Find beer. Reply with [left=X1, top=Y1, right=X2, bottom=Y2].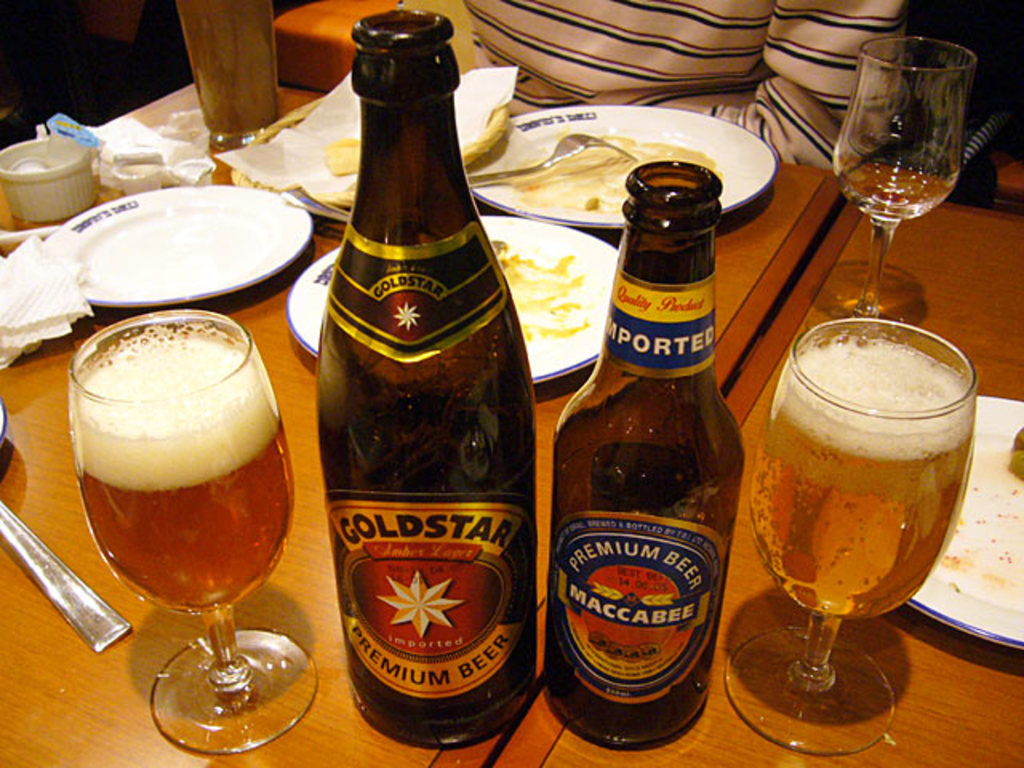
[left=744, top=344, right=974, bottom=626].
